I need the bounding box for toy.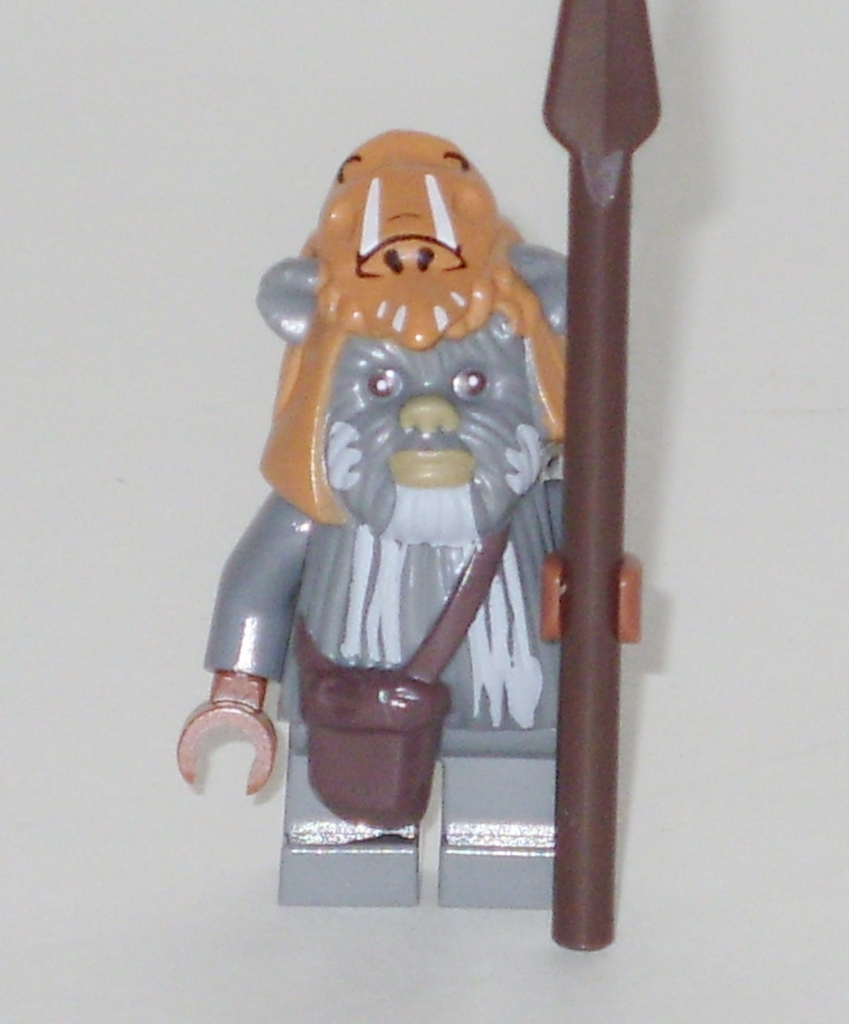
Here it is: <bbox>169, 114, 627, 826</bbox>.
